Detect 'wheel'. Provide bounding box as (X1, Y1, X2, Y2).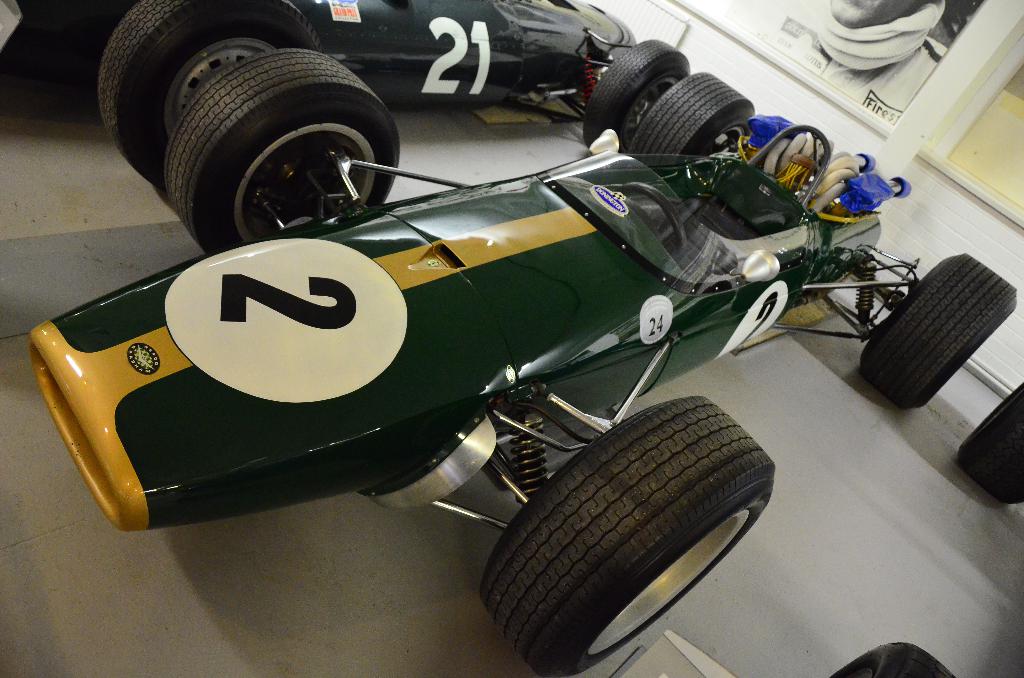
(581, 40, 694, 157).
